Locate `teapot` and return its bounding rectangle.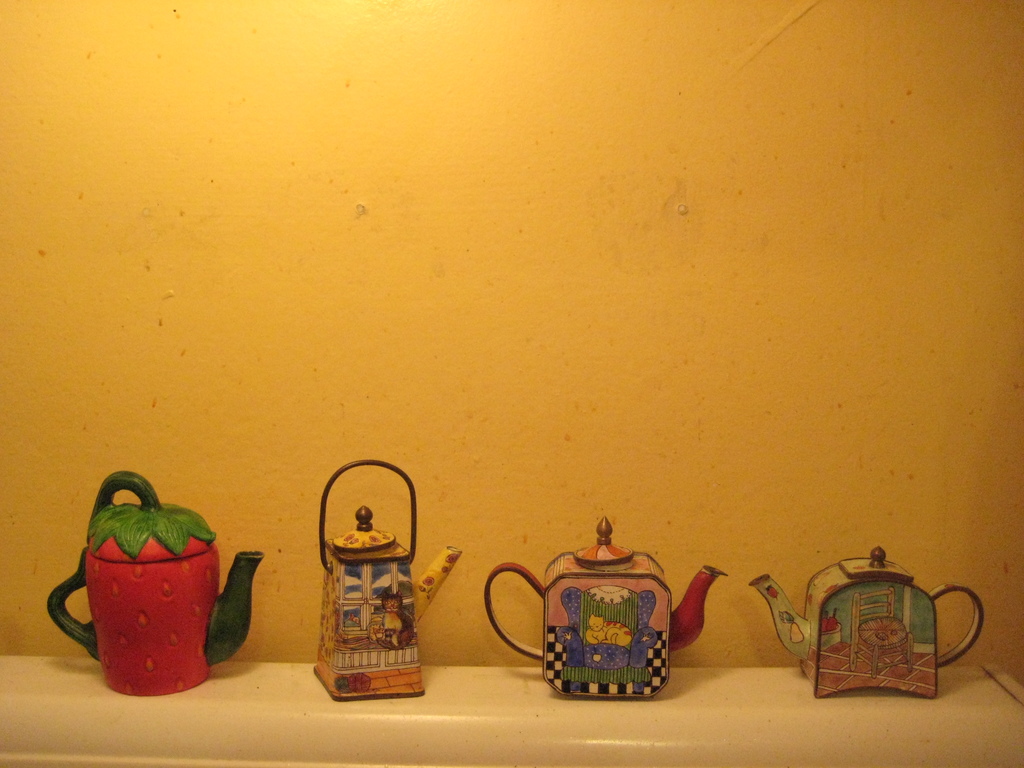
(x1=481, y1=516, x2=725, y2=699).
